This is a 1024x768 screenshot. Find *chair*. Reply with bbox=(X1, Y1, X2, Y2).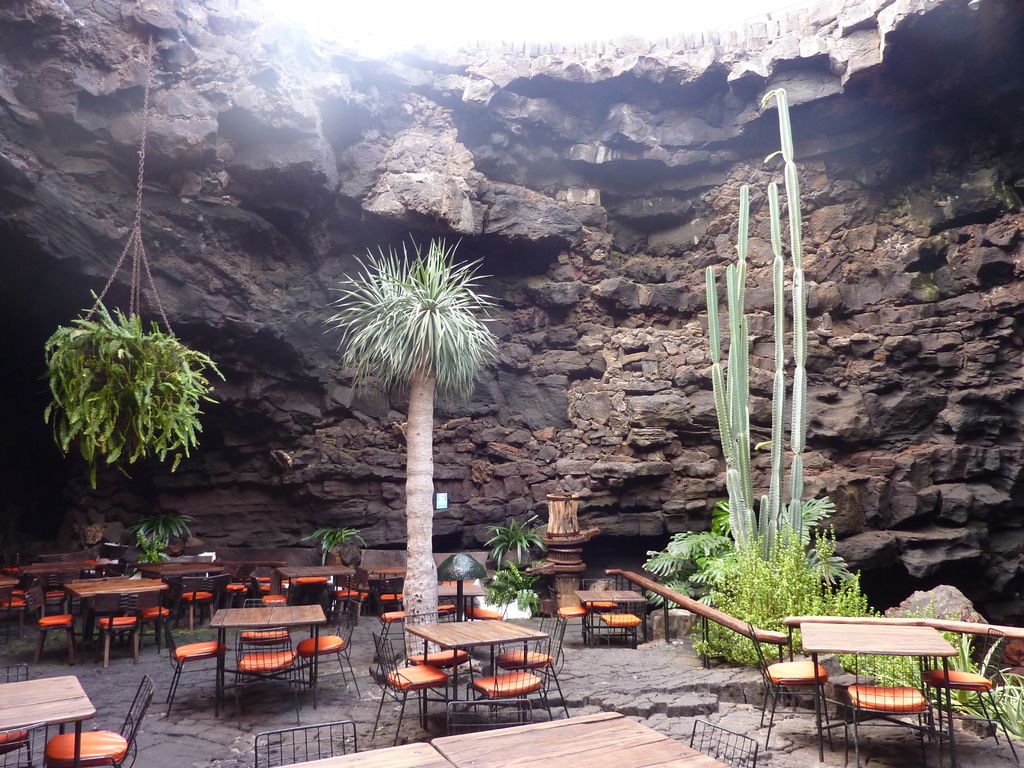
bbox=(372, 579, 415, 609).
